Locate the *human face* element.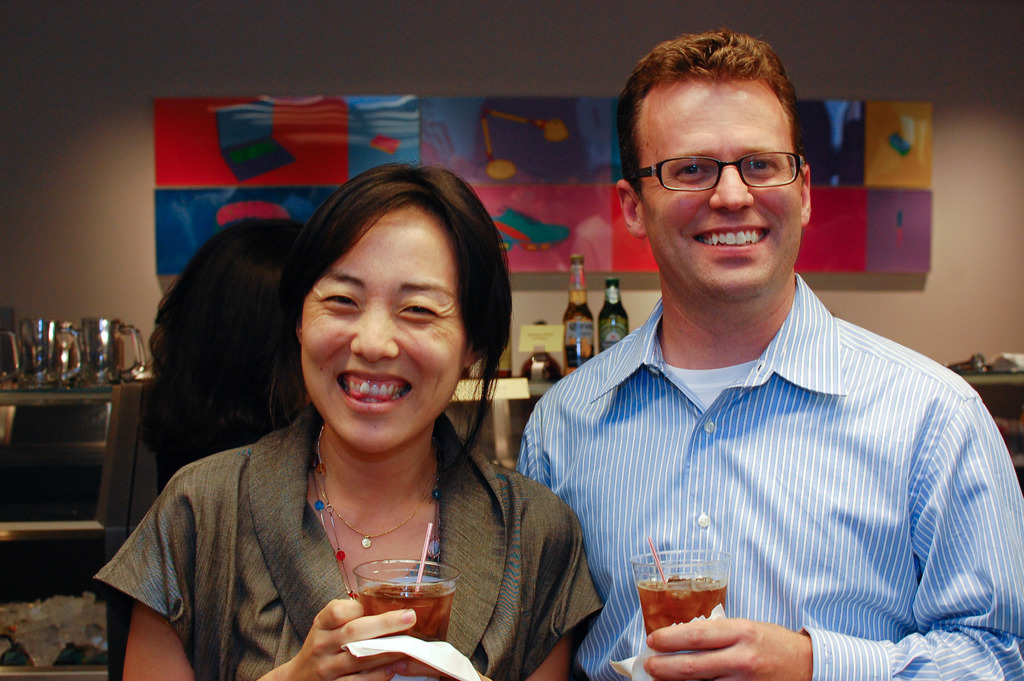
Element bbox: (301,208,470,450).
